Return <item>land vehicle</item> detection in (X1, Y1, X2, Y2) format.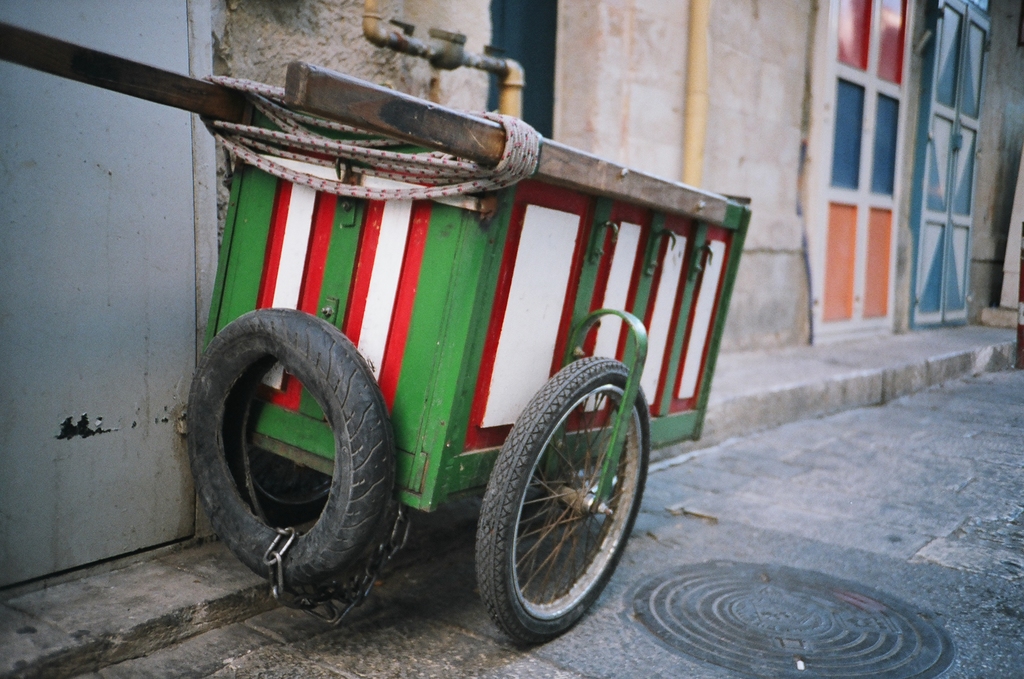
(0, 15, 753, 644).
